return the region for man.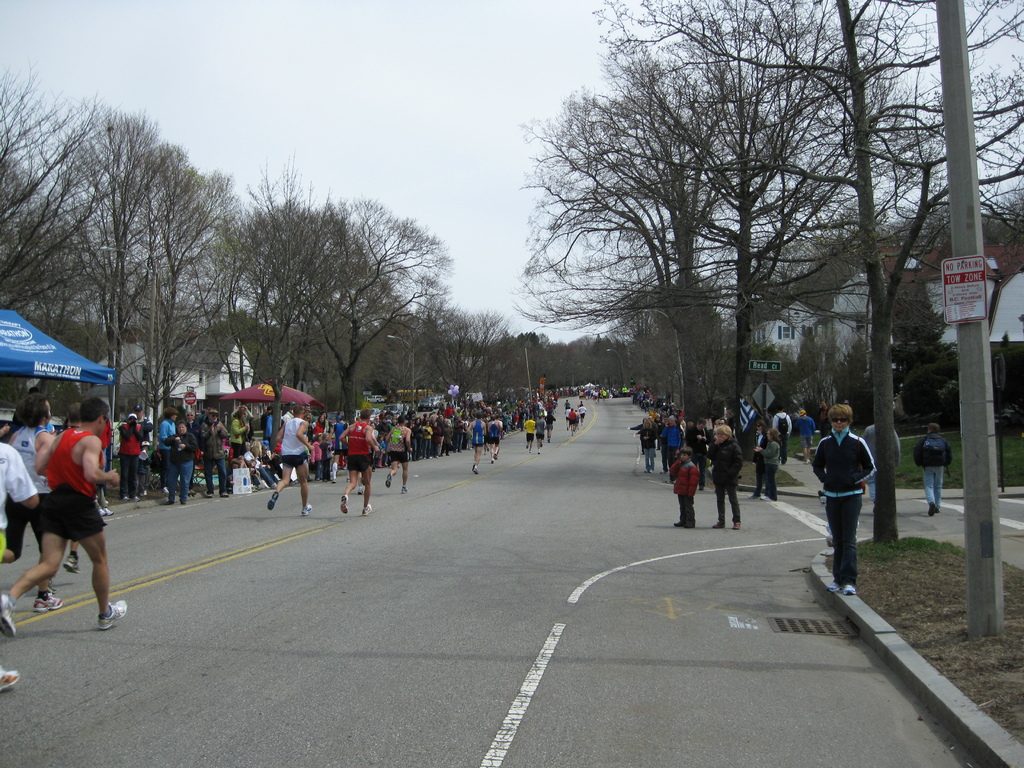
[467, 410, 490, 474].
